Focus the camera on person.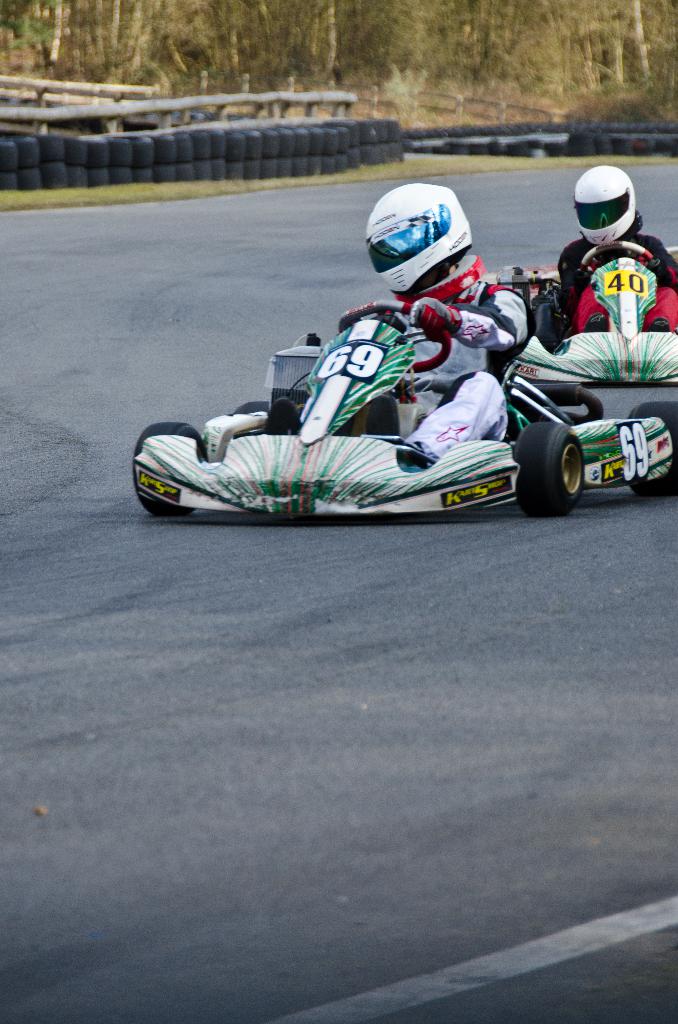
Focus region: left=518, top=164, right=677, bottom=358.
